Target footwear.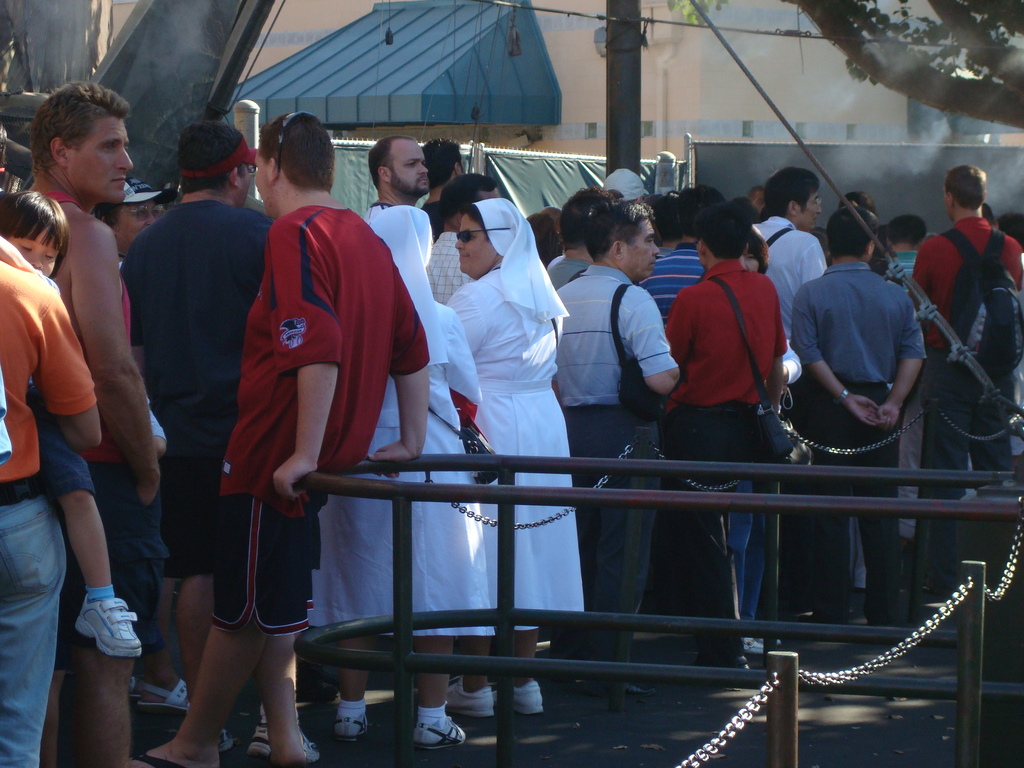
Target region: [122,745,203,767].
